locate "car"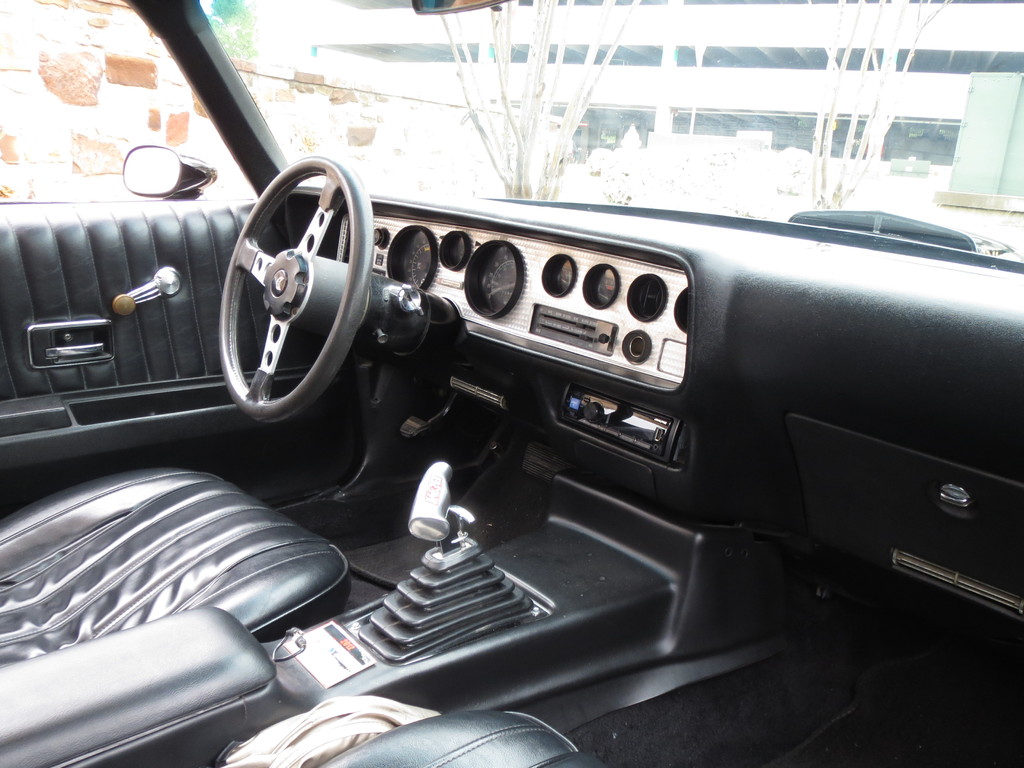
0/0/1023/766
